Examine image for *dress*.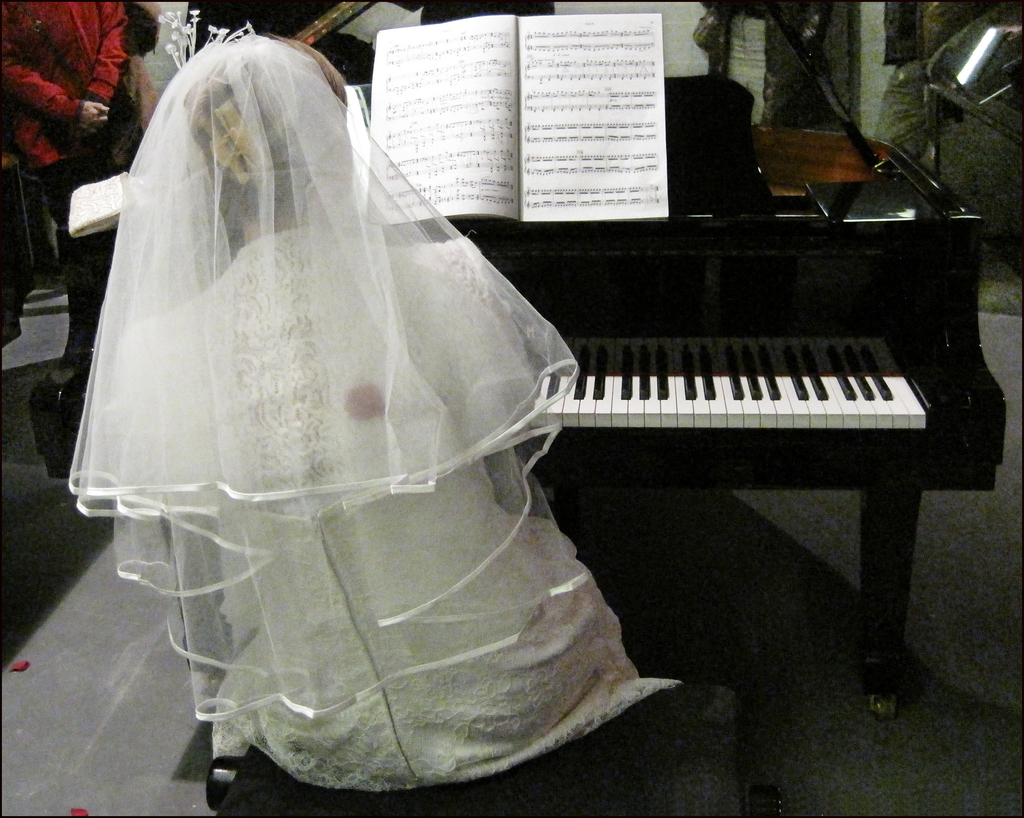
Examination result: x1=109, y1=226, x2=681, y2=791.
